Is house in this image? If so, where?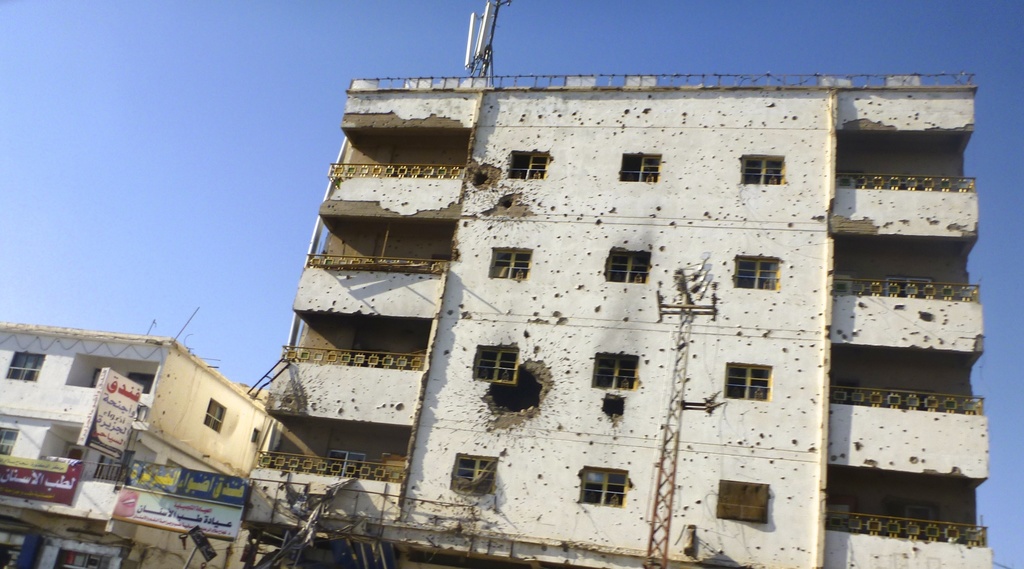
Yes, at x1=0, y1=308, x2=282, y2=568.
